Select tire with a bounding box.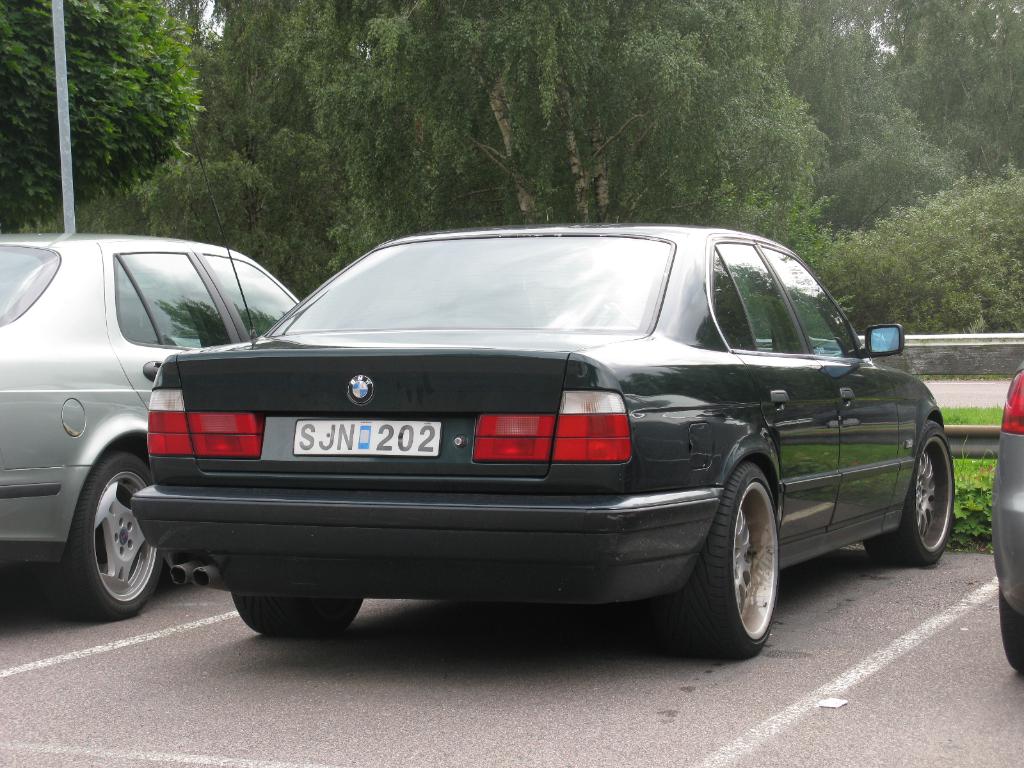
bbox(231, 594, 362, 637).
